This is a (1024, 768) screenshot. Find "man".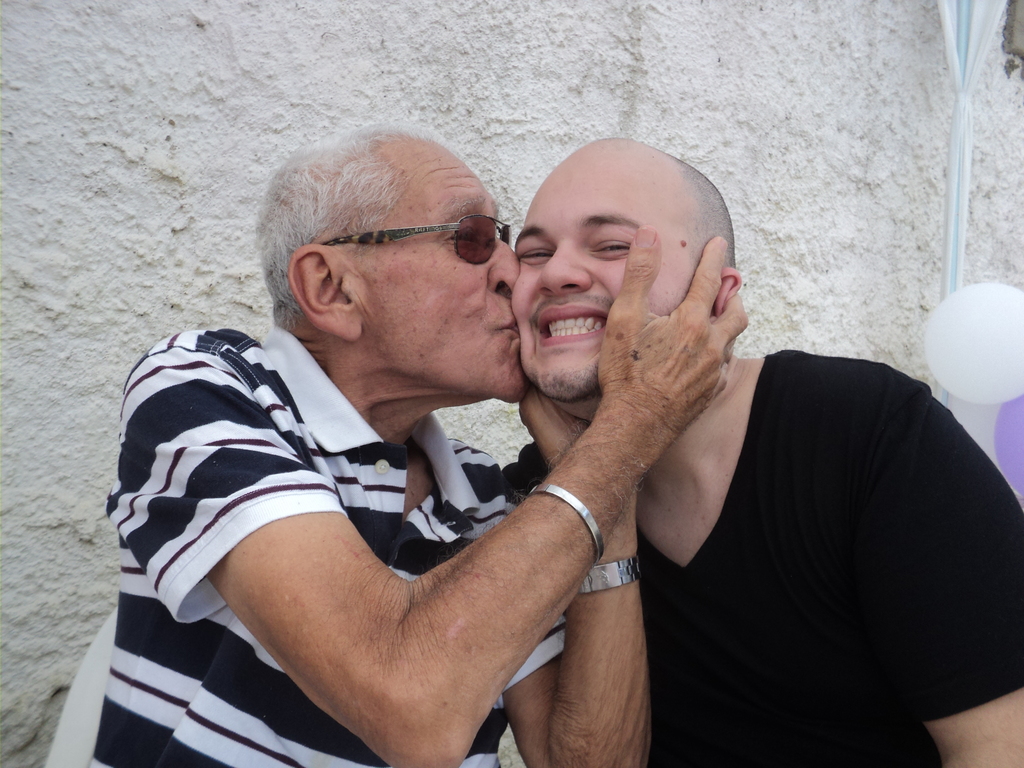
Bounding box: (left=508, top=140, right=1023, bottom=767).
